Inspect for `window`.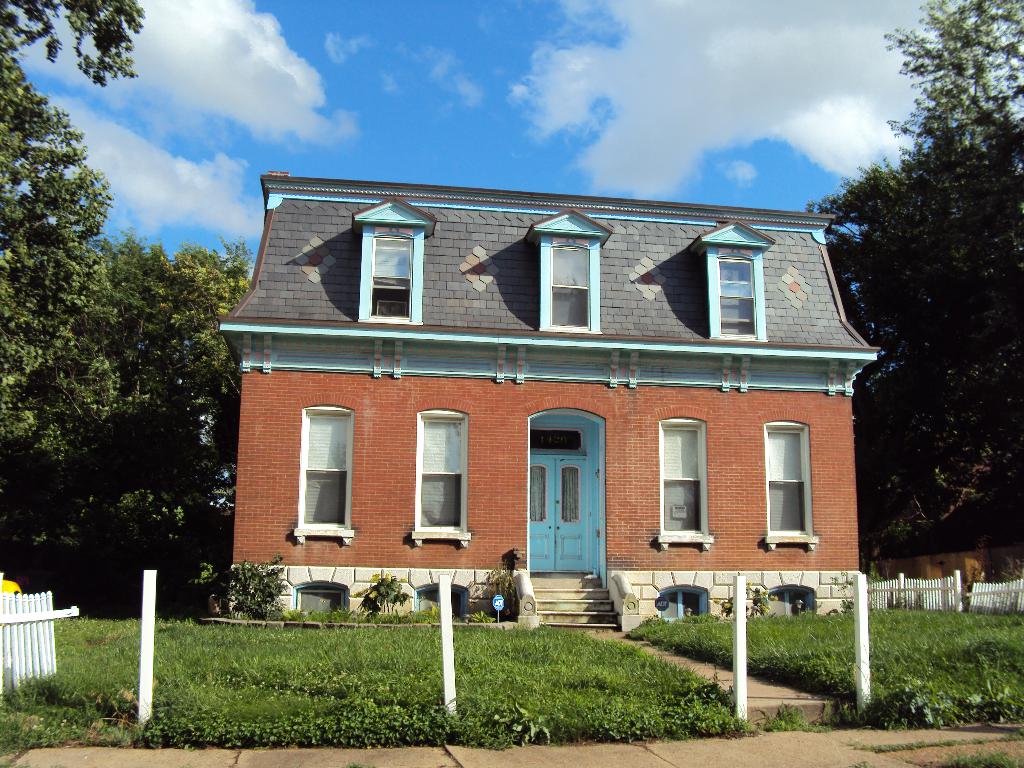
Inspection: BBox(766, 413, 826, 559).
